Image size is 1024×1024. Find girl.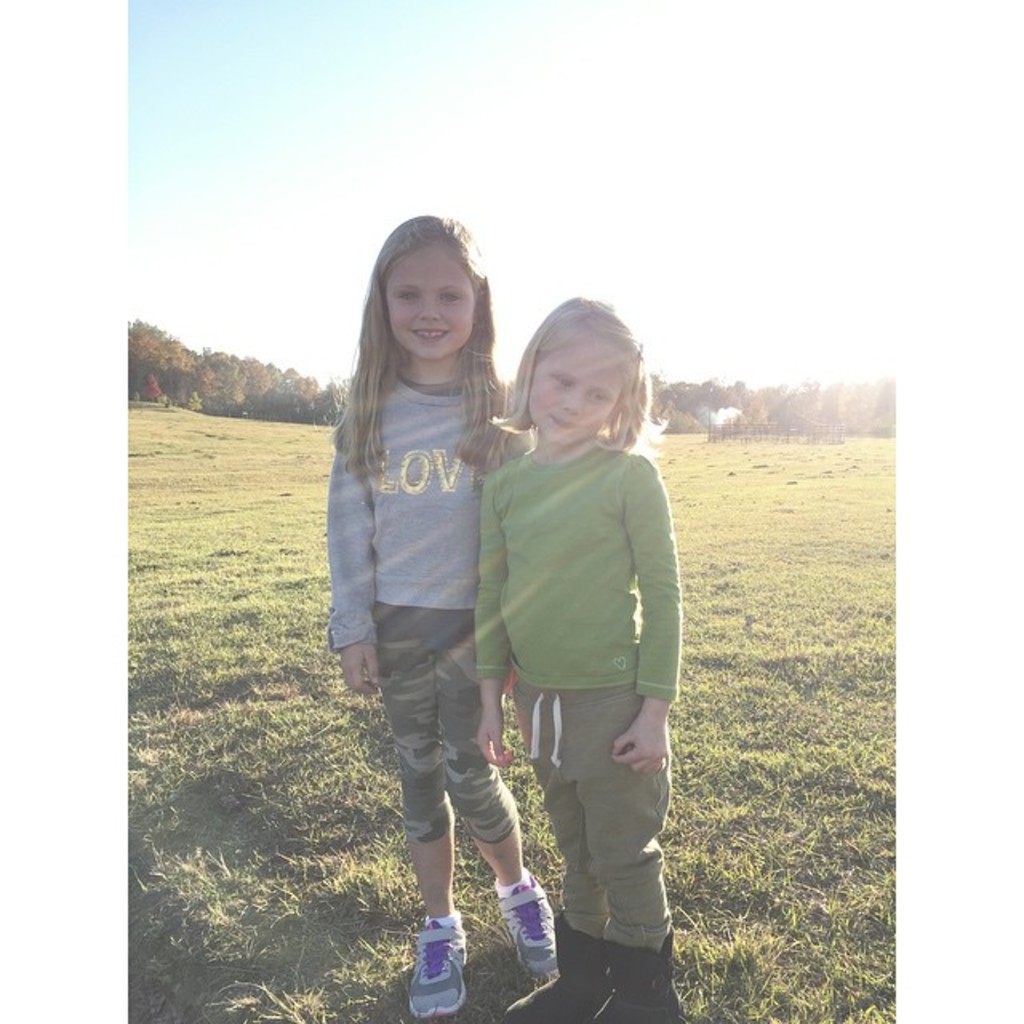
421:208:685:1022.
